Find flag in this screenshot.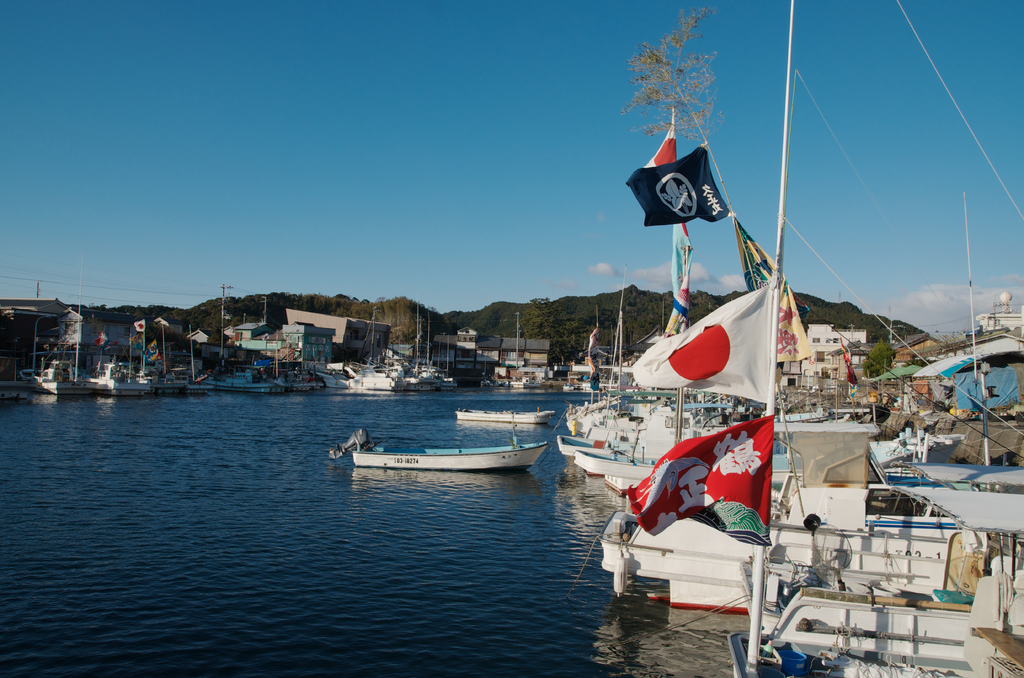
The bounding box for flag is box(613, 407, 785, 541).
